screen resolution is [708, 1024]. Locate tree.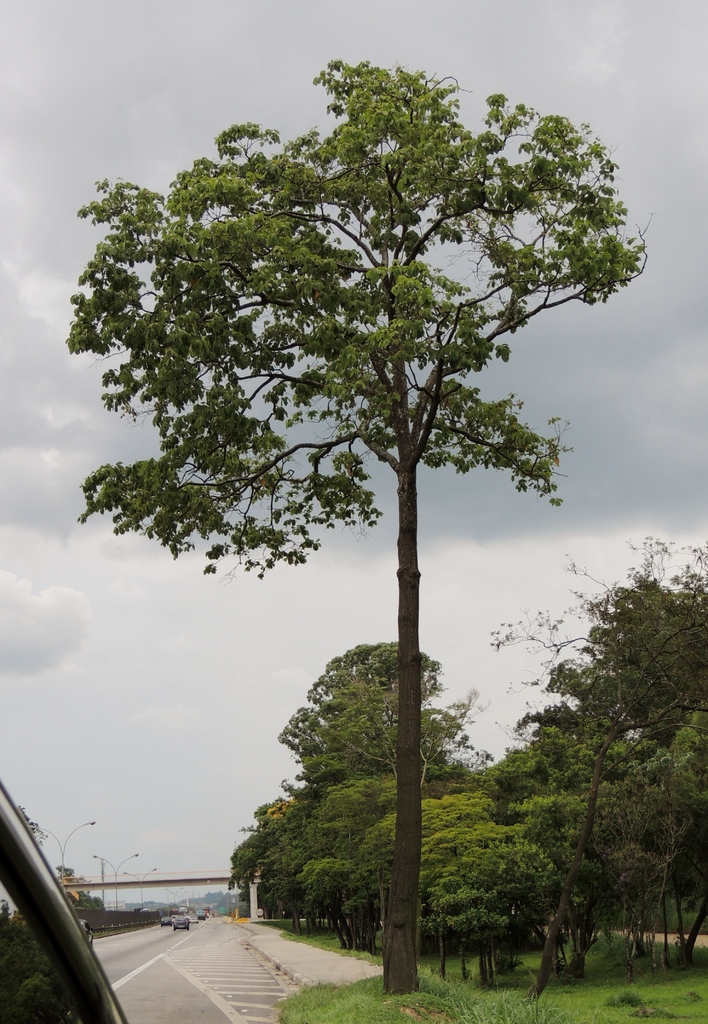
bbox=(70, 58, 660, 915).
